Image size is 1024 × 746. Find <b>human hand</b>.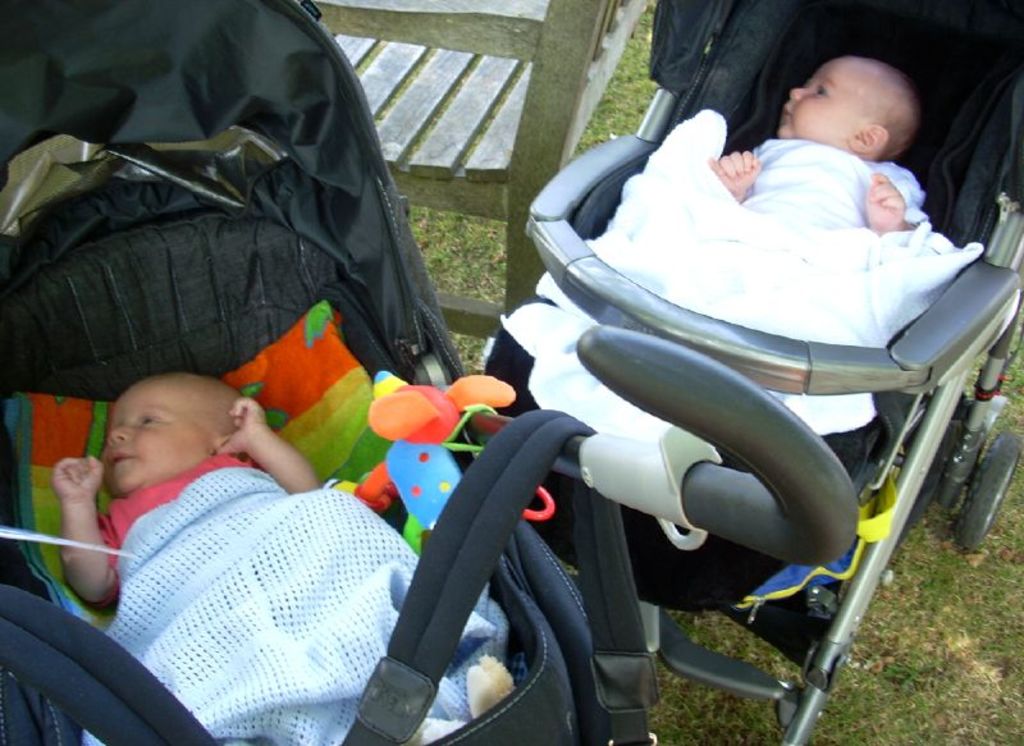
box(212, 395, 269, 454).
